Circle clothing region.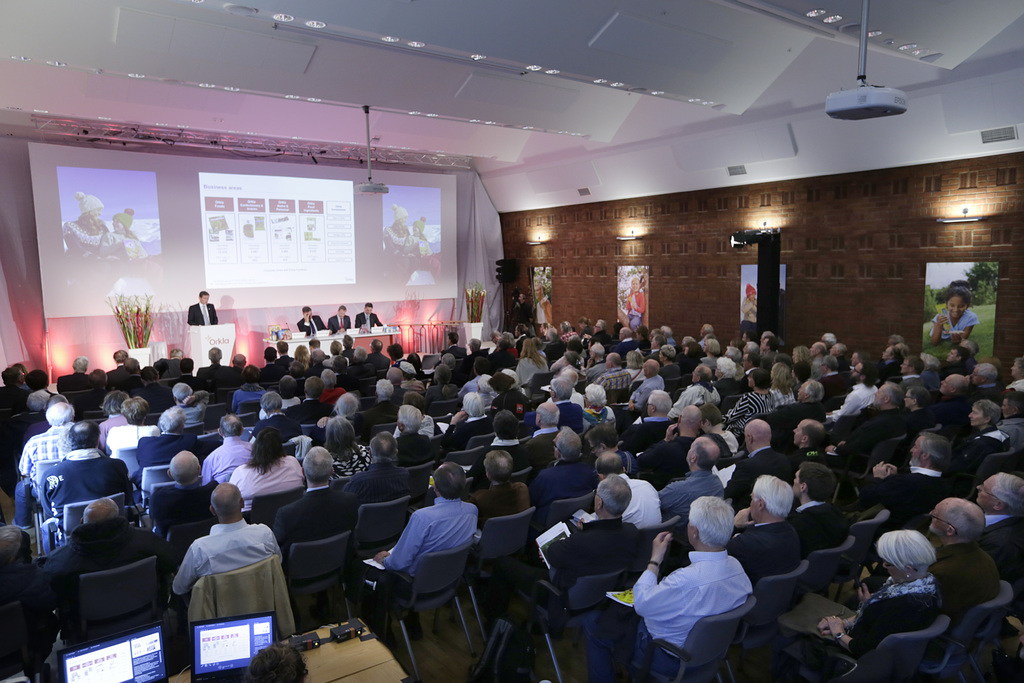
Region: <bbox>63, 217, 99, 265</bbox>.
